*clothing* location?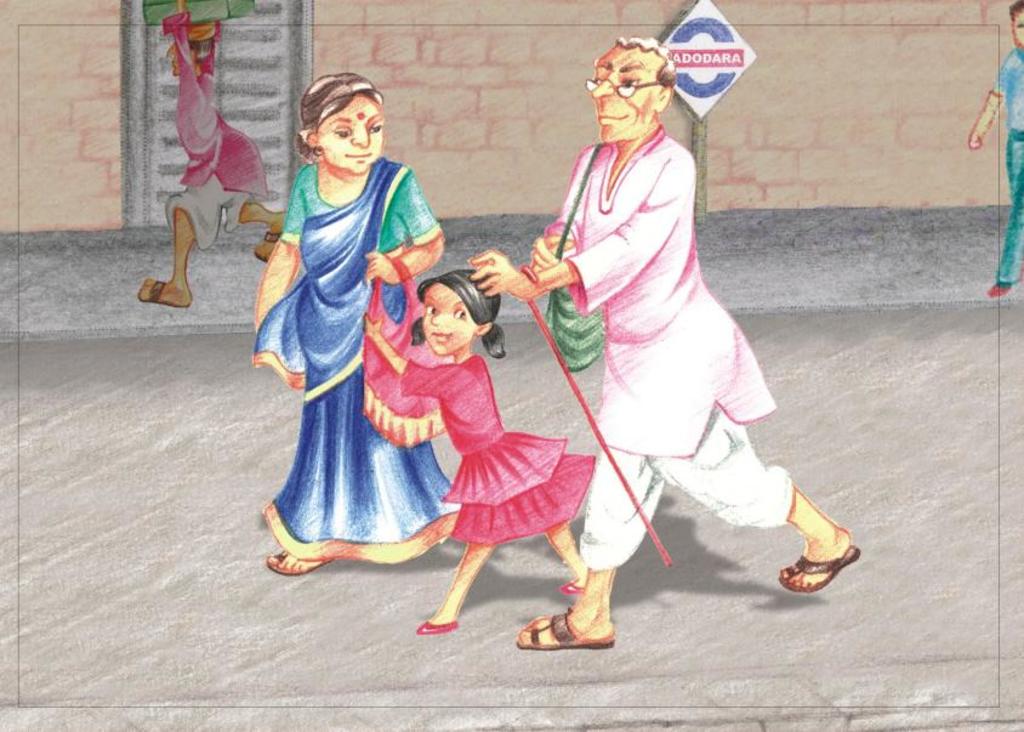
locate(255, 115, 423, 546)
